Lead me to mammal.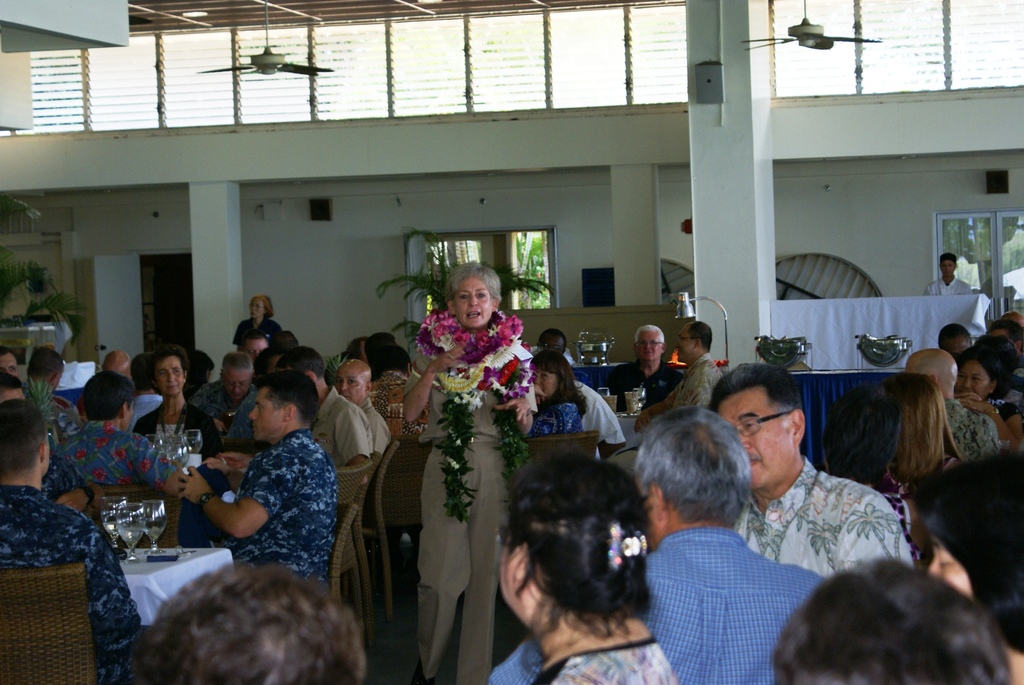
Lead to 630/322/722/433.
